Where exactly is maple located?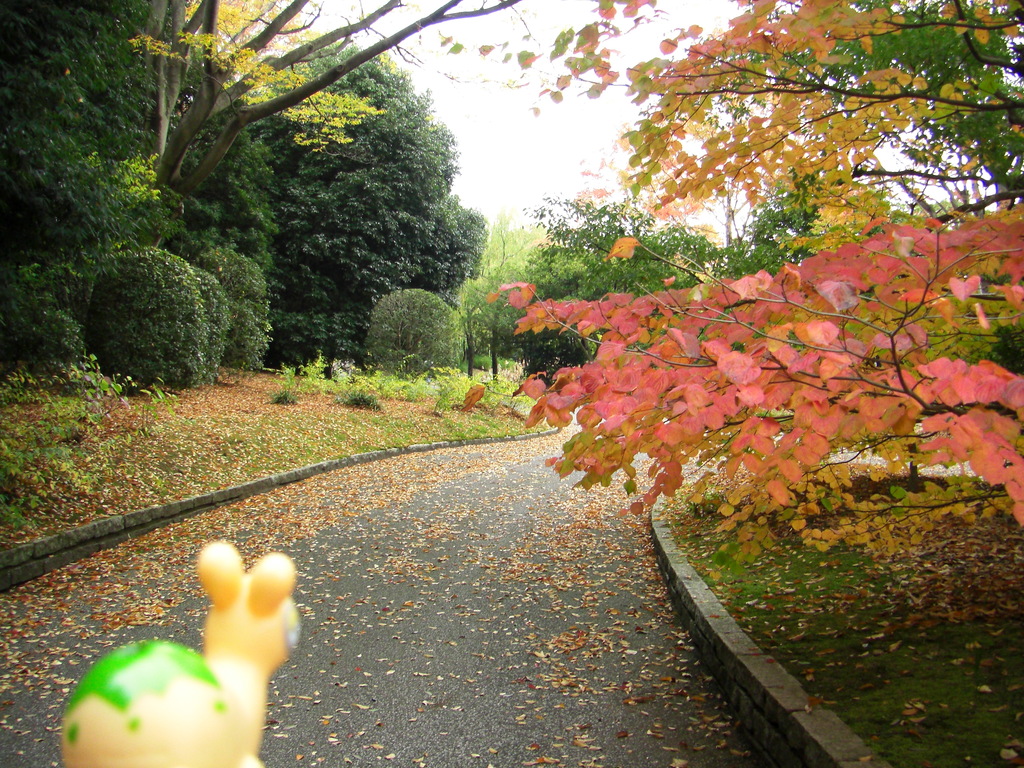
Its bounding box is 492:260:1023:538.
